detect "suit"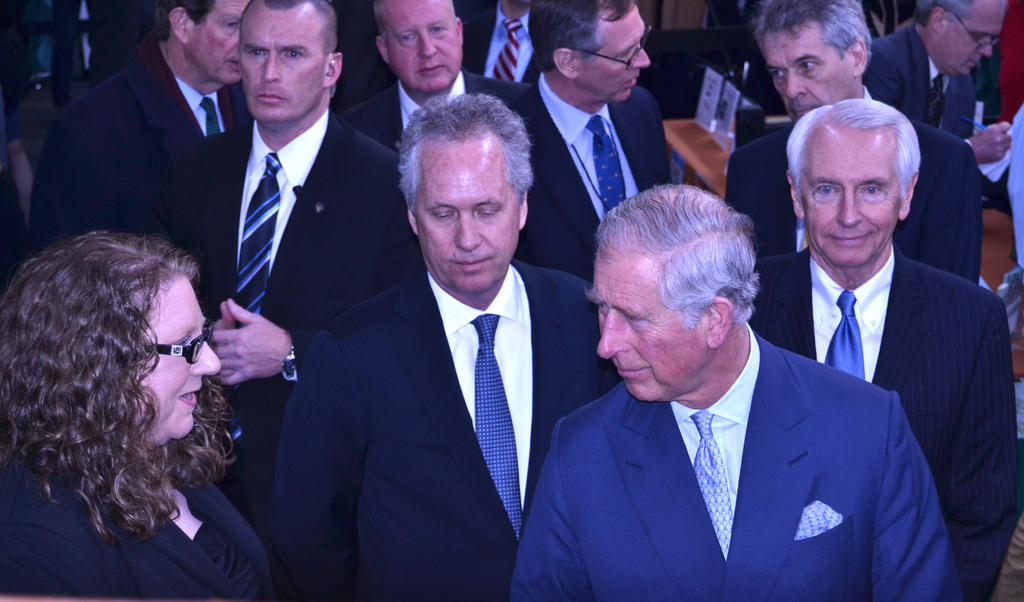
select_region(259, 270, 593, 601)
